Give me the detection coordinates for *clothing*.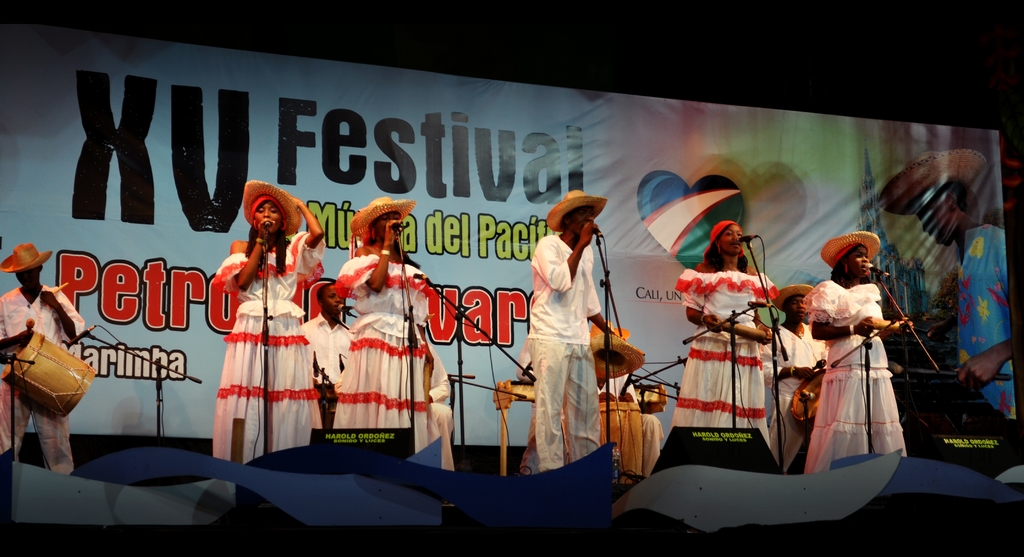
(left=796, top=270, right=917, bottom=467).
